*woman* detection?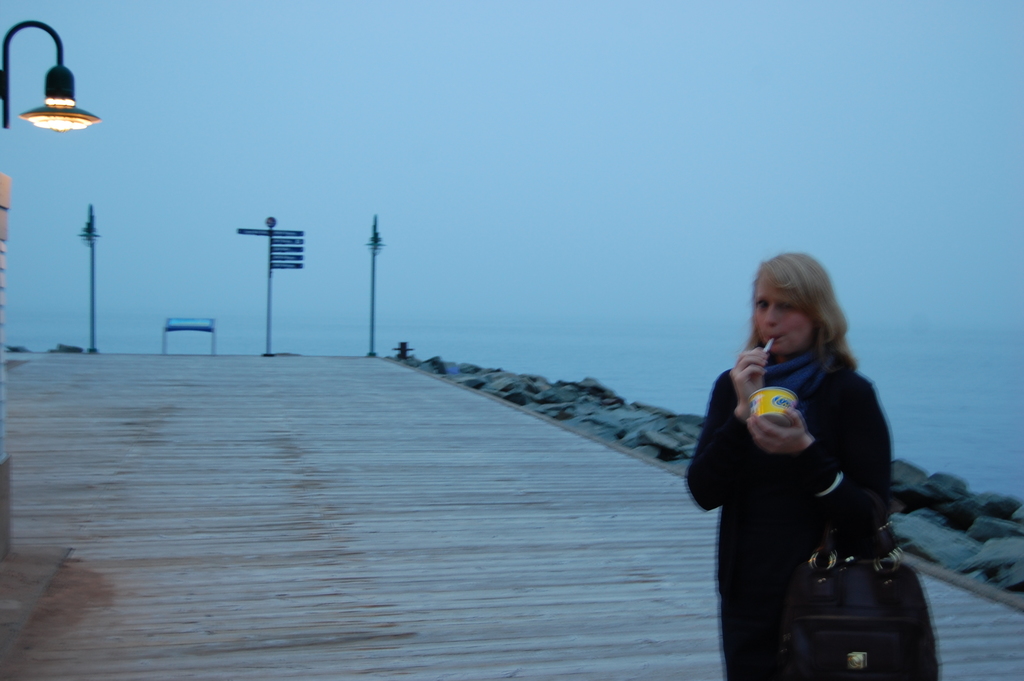
bbox=(686, 250, 899, 678)
